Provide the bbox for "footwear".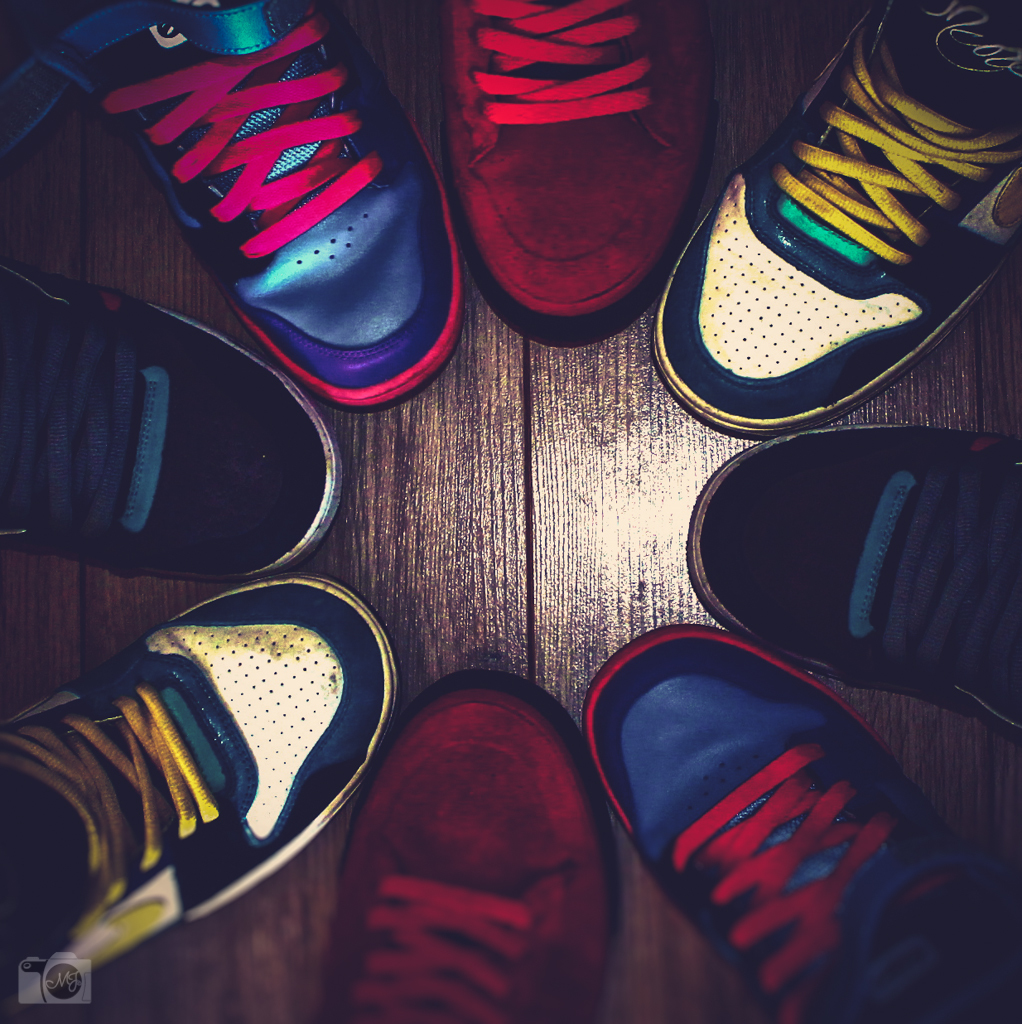
x1=322 y1=668 x2=623 y2=1023.
